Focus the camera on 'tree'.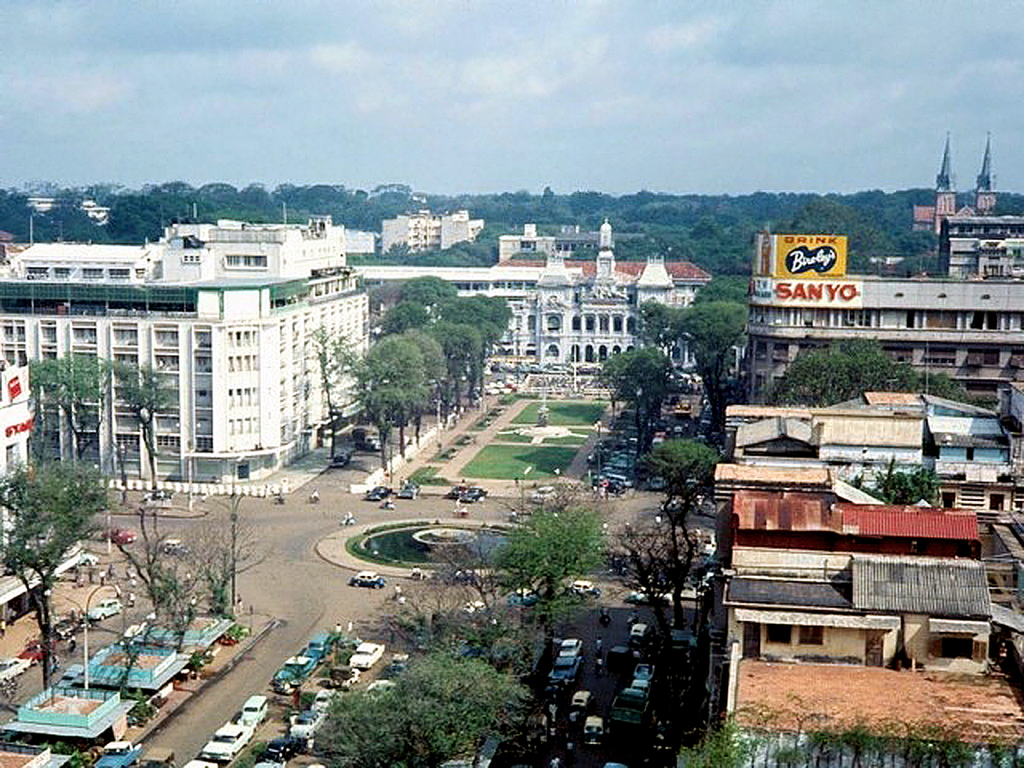
Focus region: <box>355,566,506,652</box>.
